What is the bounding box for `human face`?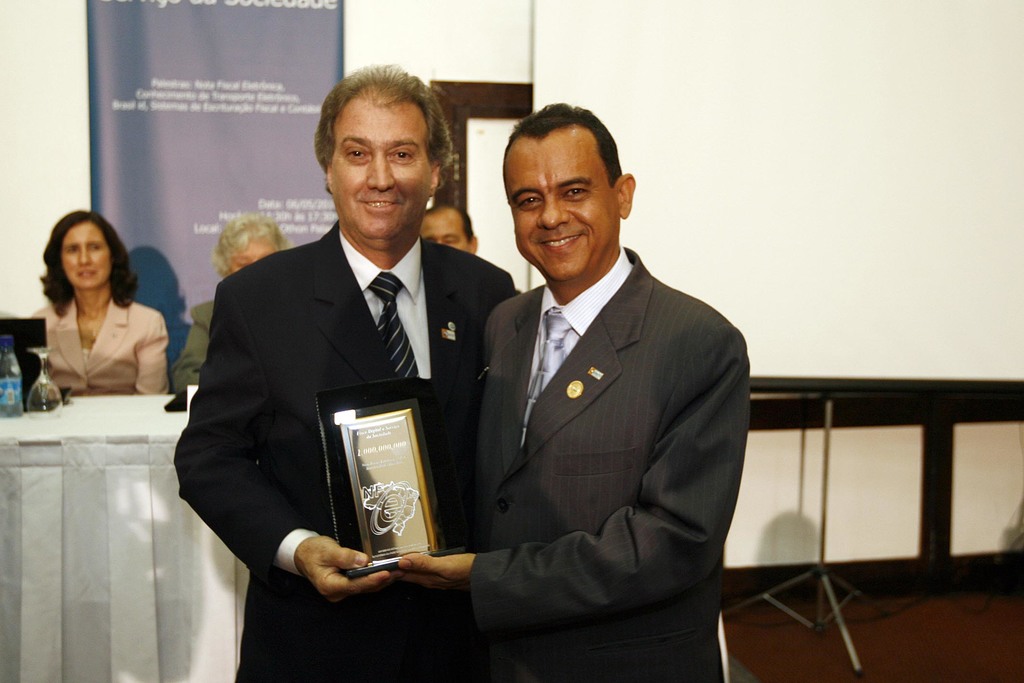
x1=504, y1=124, x2=619, y2=281.
